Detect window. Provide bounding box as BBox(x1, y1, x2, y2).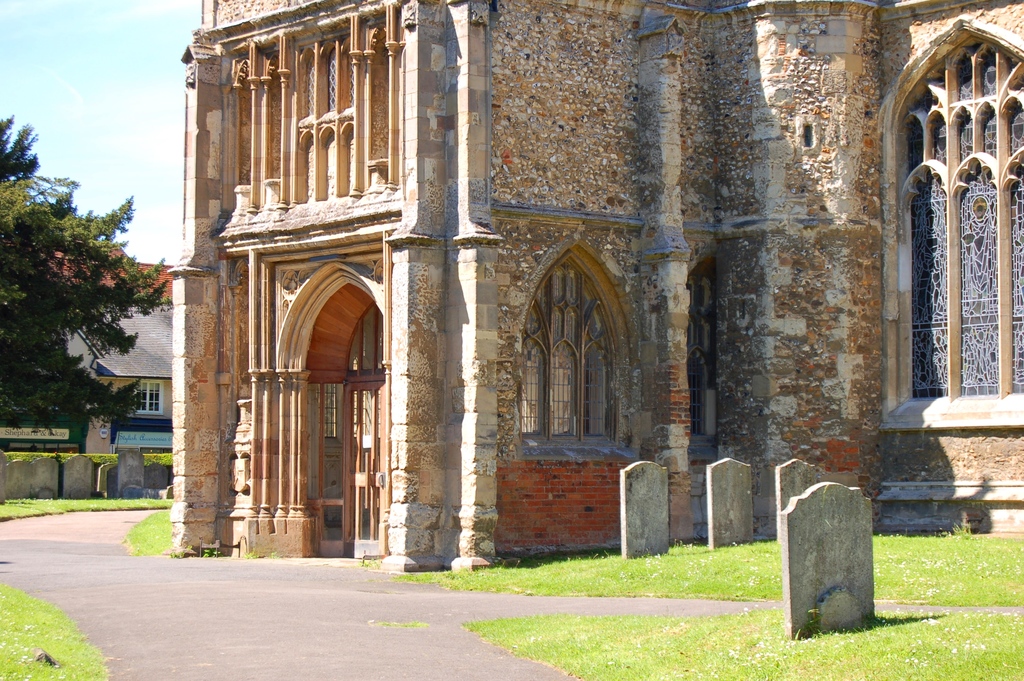
BBox(877, 13, 1023, 429).
